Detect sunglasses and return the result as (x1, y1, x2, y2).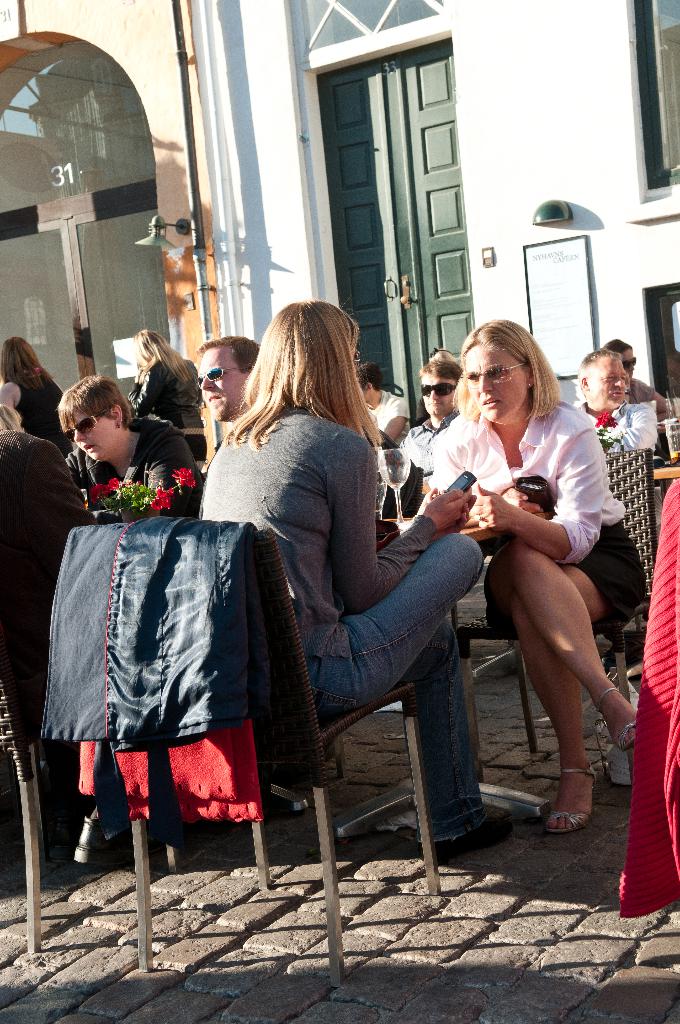
(620, 353, 639, 372).
